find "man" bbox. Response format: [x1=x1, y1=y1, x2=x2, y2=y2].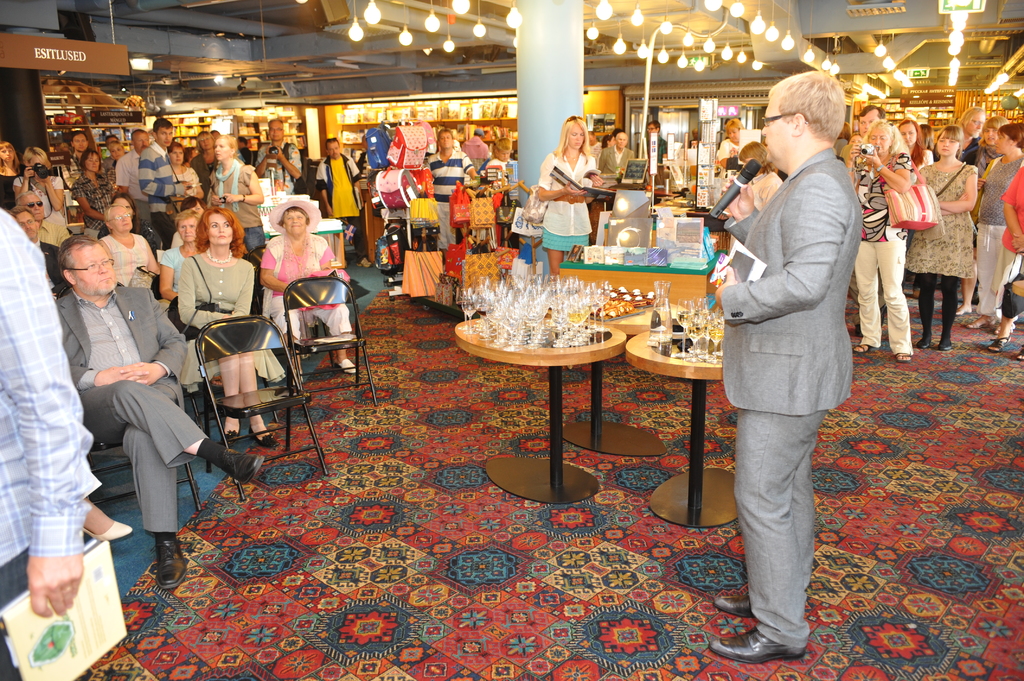
[x1=953, y1=107, x2=984, y2=165].
